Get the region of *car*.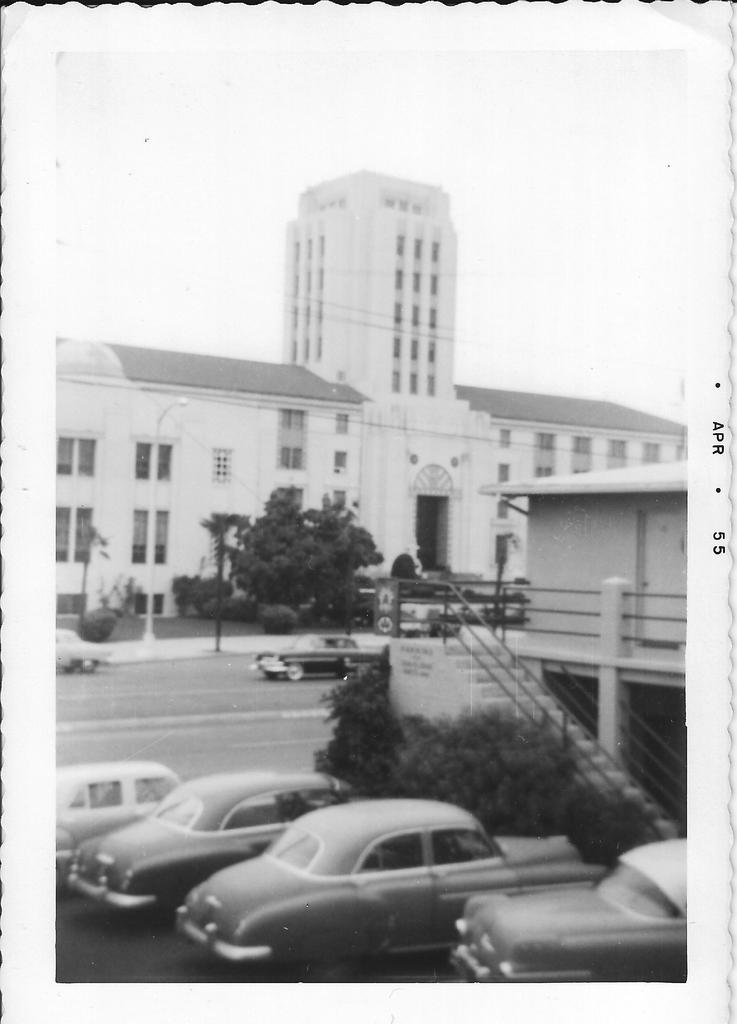
70, 772, 362, 902.
